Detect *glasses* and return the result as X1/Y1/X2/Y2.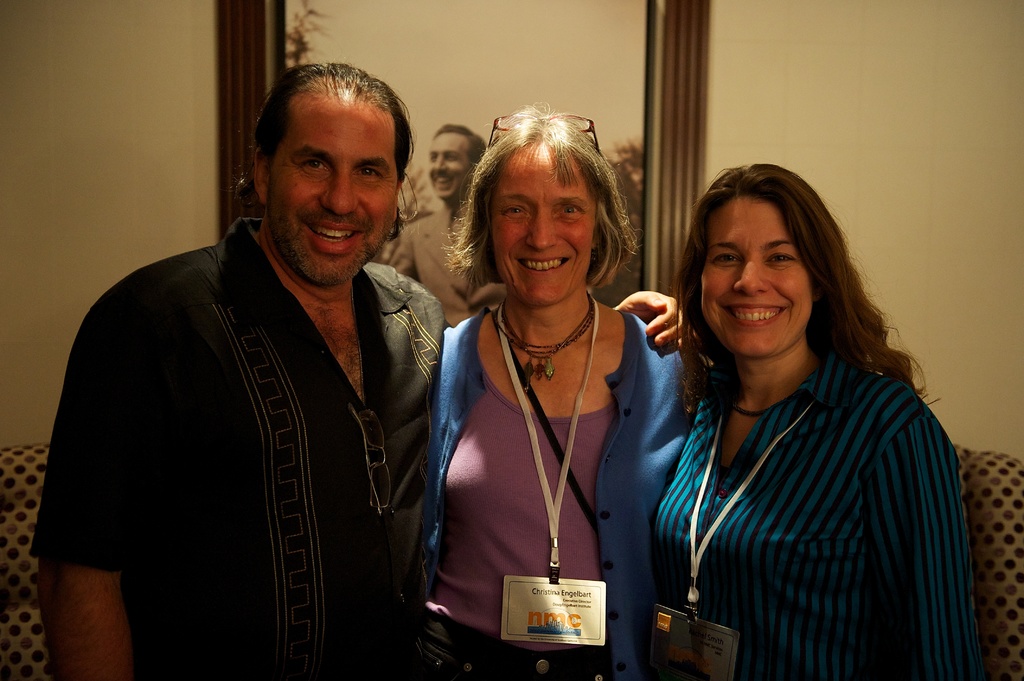
262/141/404/188.
